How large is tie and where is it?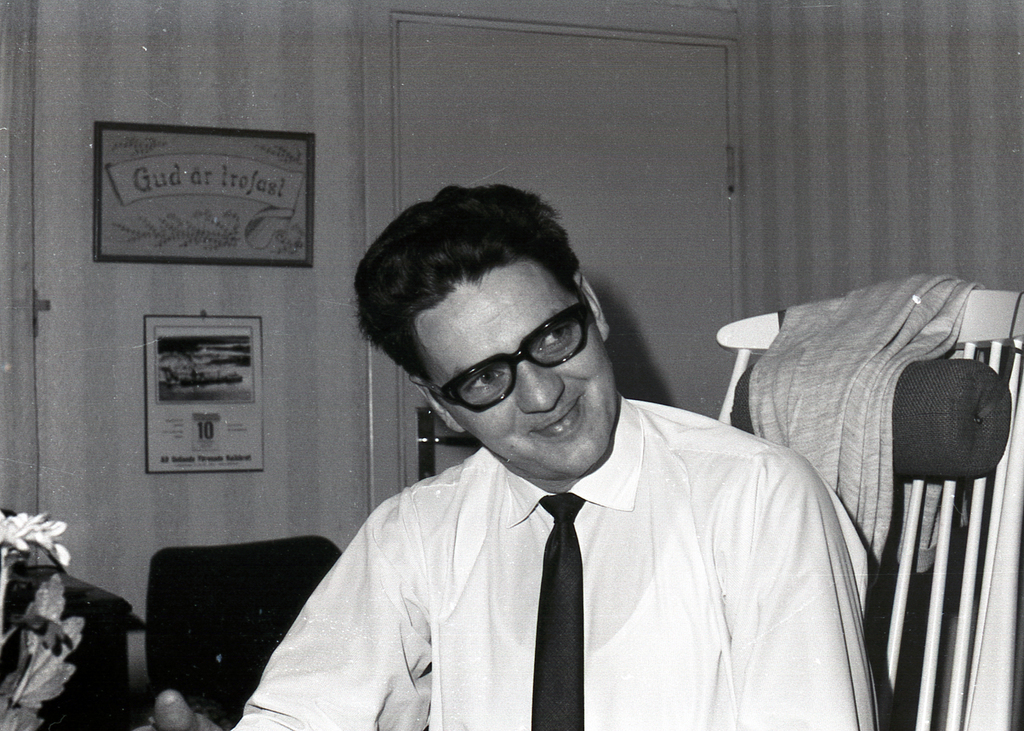
Bounding box: box=[528, 488, 588, 730].
